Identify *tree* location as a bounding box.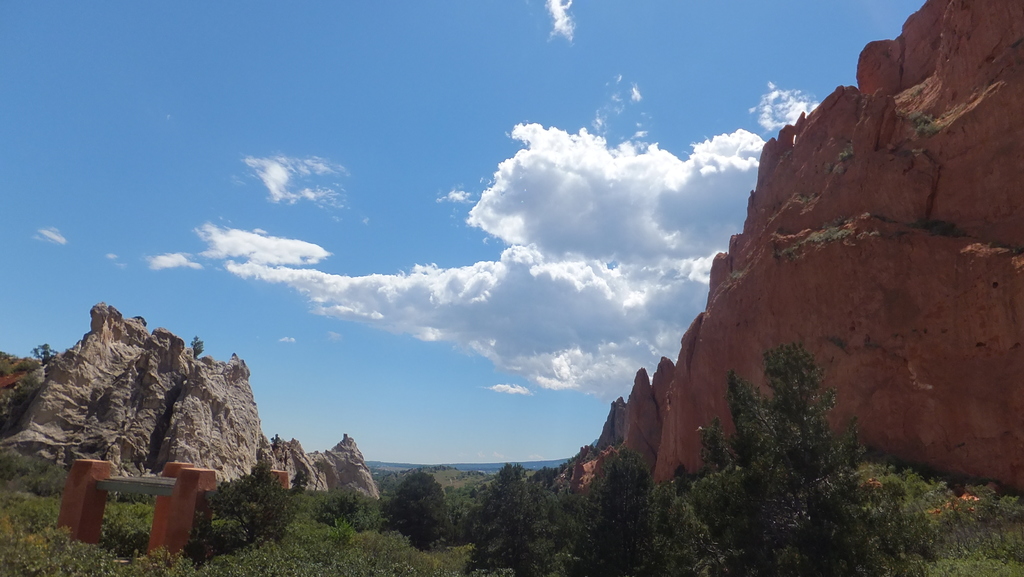
188:332:207:362.
